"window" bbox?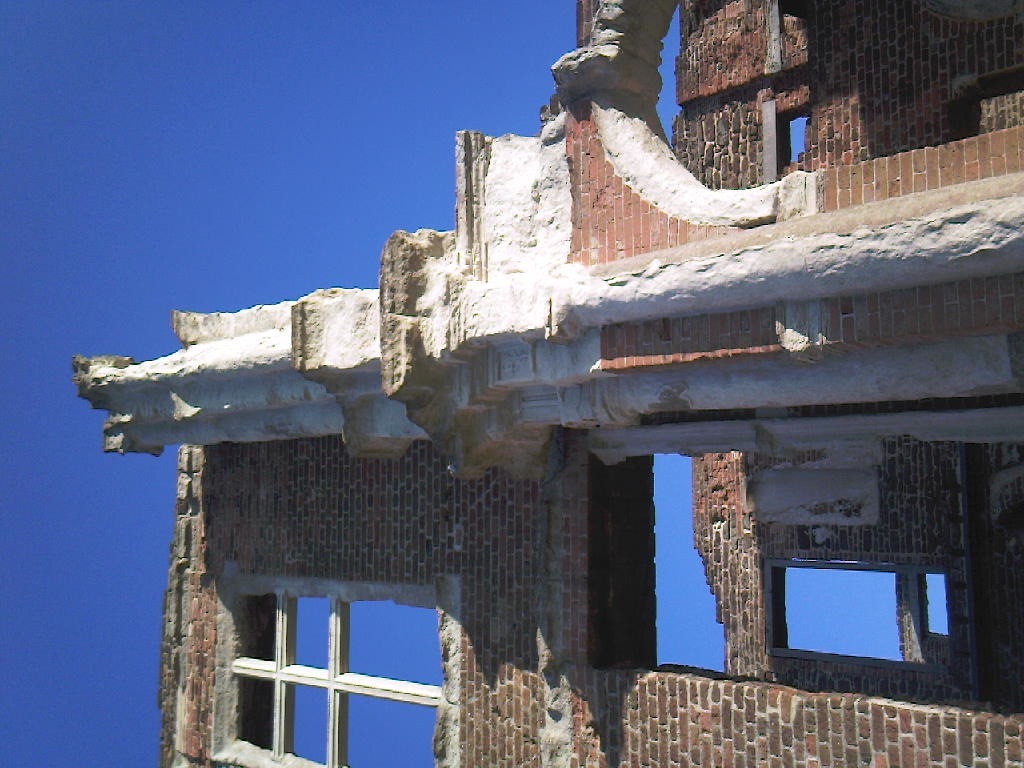
[197, 558, 444, 767]
